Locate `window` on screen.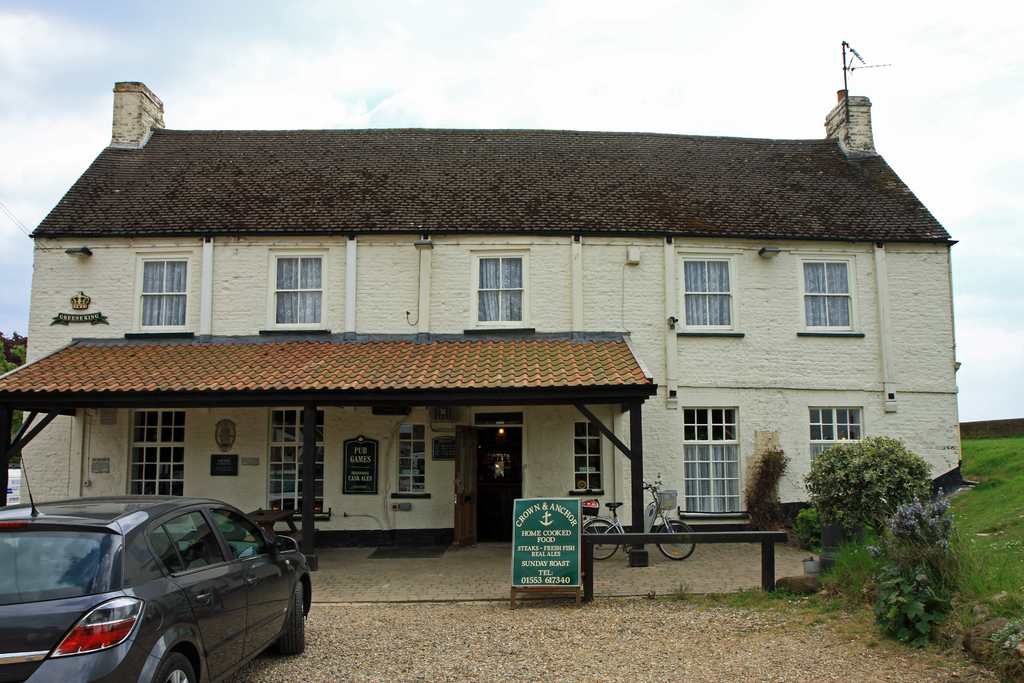
On screen at rect(817, 245, 877, 346).
